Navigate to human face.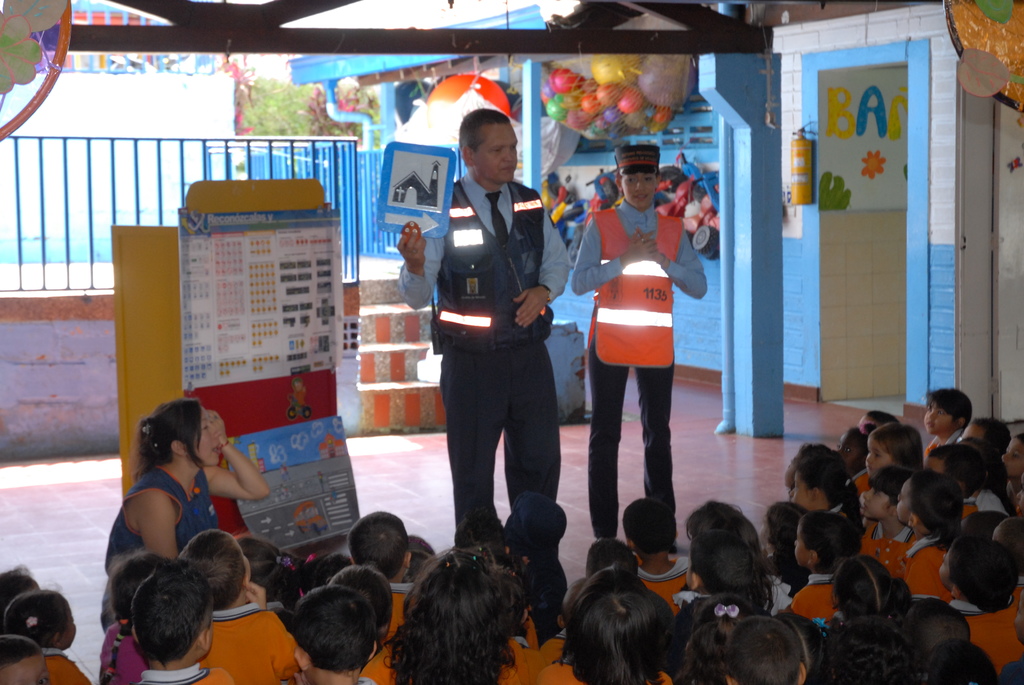
Navigation target: {"left": 924, "top": 402, "right": 954, "bottom": 436}.
